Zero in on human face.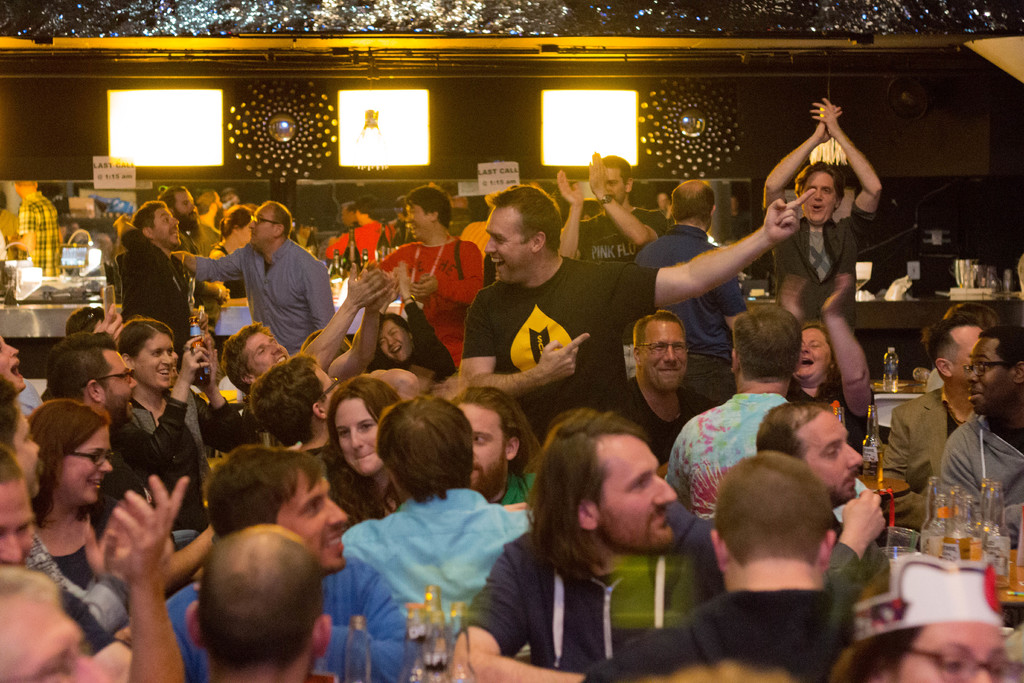
Zeroed in: bbox=[0, 334, 28, 391].
